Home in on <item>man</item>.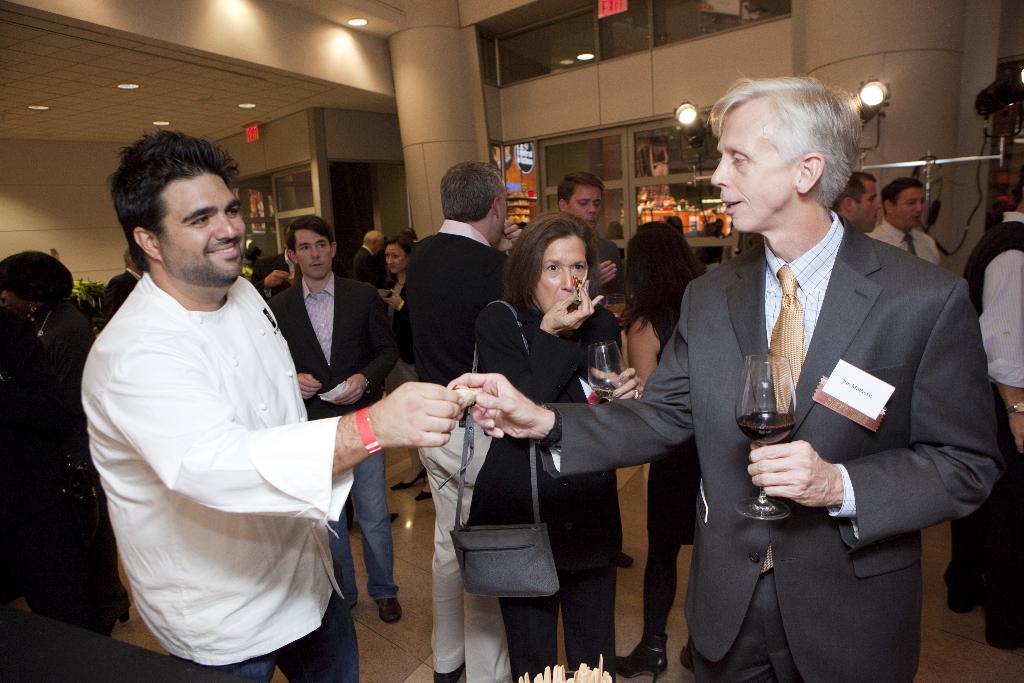
Homed in at l=450, t=69, r=1006, b=682.
